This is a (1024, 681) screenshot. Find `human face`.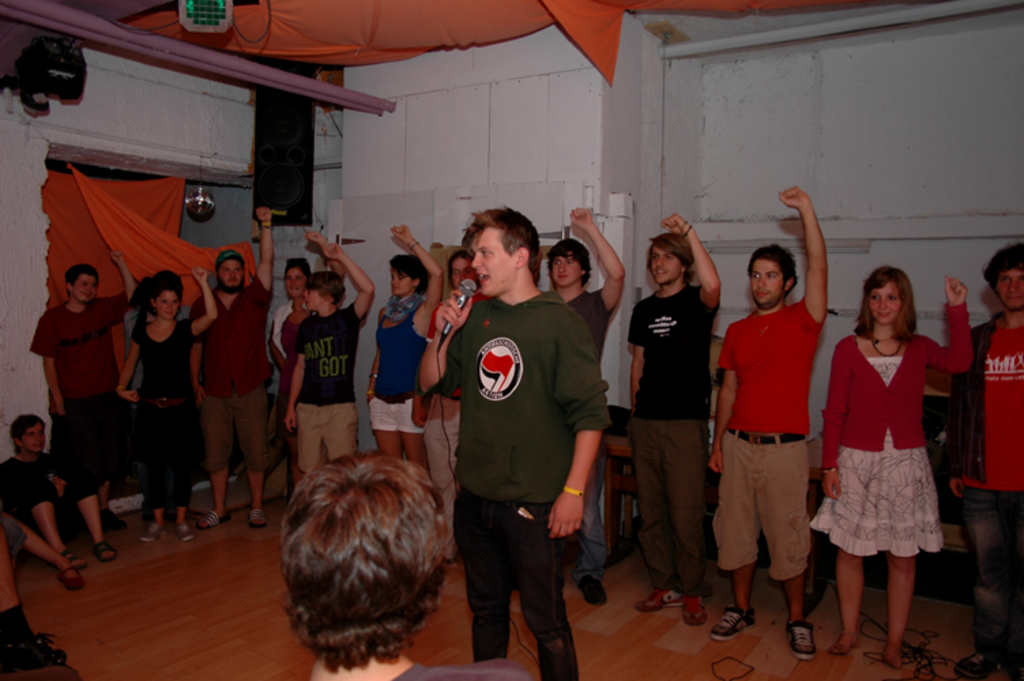
Bounding box: (74,270,94,304).
